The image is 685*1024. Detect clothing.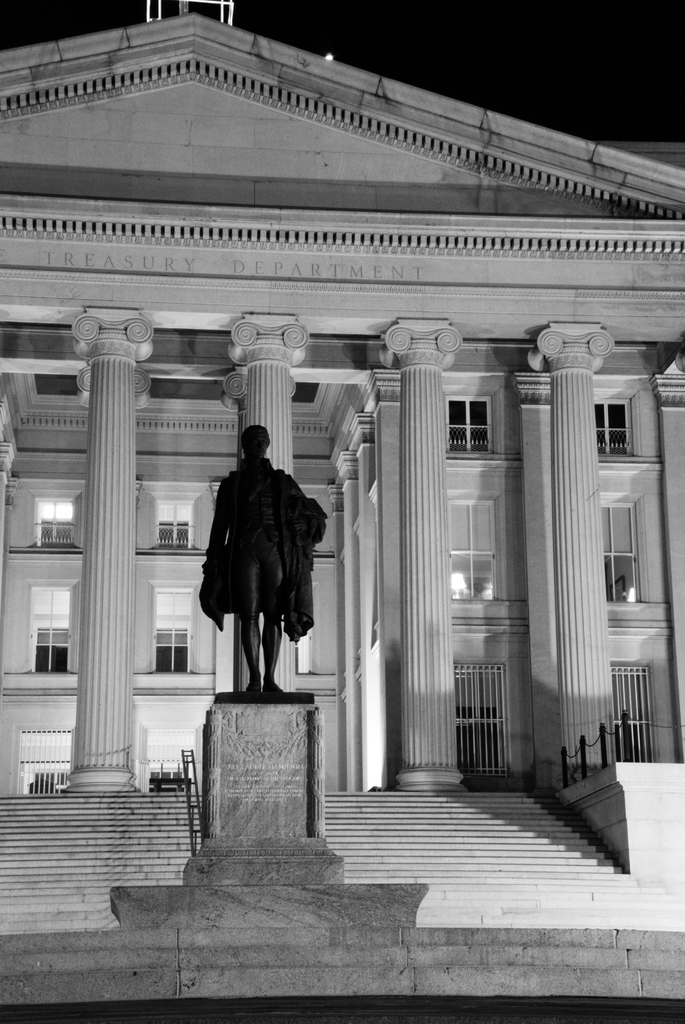
Detection: x1=201, y1=452, x2=325, y2=633.
